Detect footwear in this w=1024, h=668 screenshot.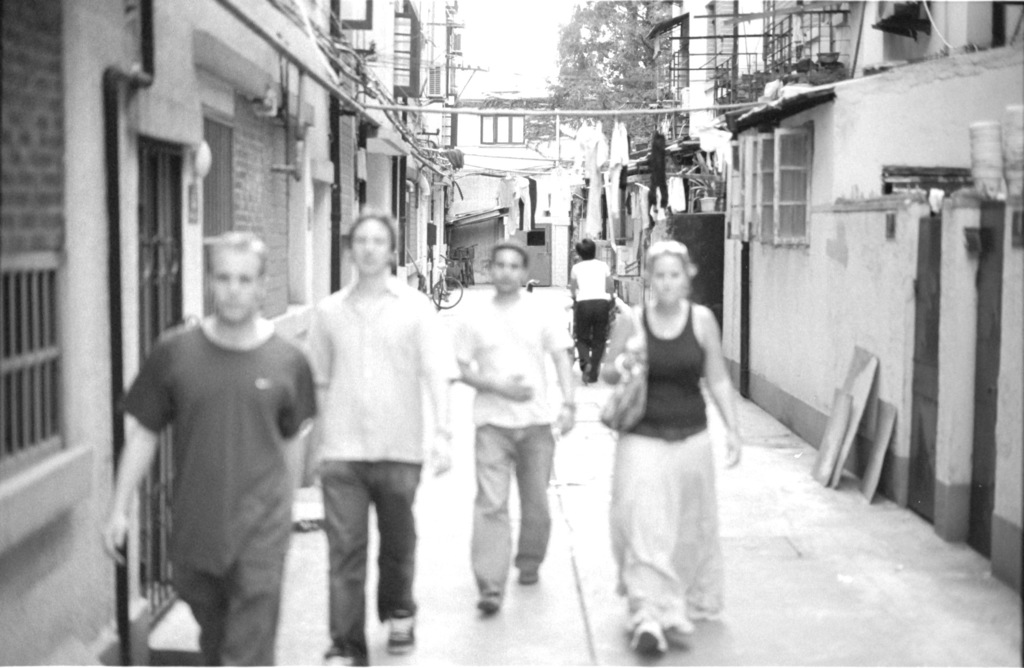
Detection: 586,364,587,371.
